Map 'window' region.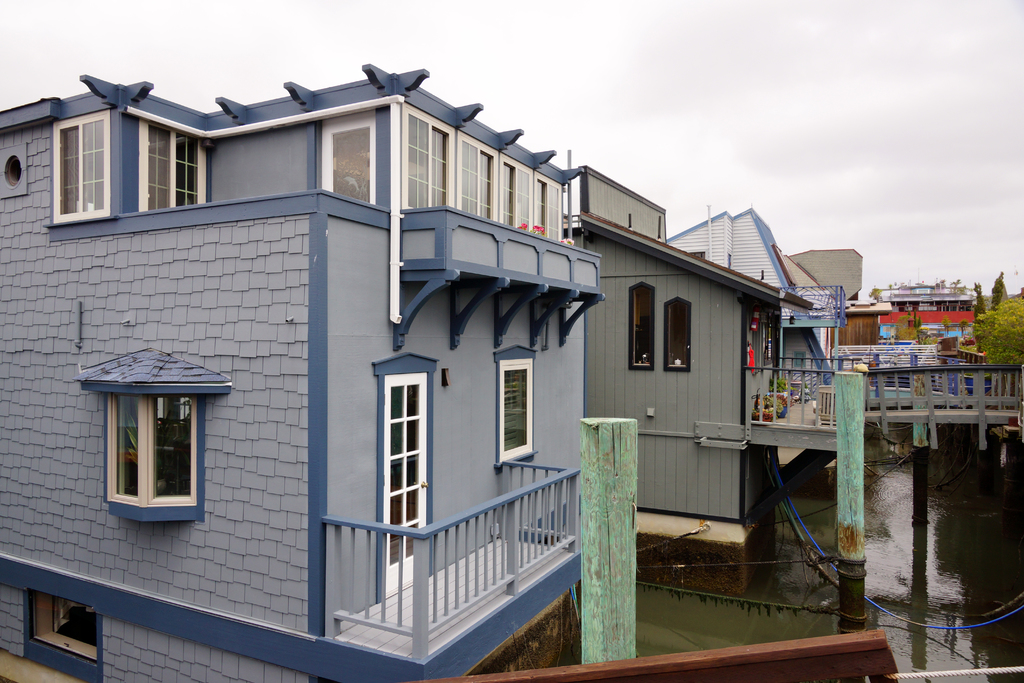
Mapped to locate(490, 350, 540, 475).
